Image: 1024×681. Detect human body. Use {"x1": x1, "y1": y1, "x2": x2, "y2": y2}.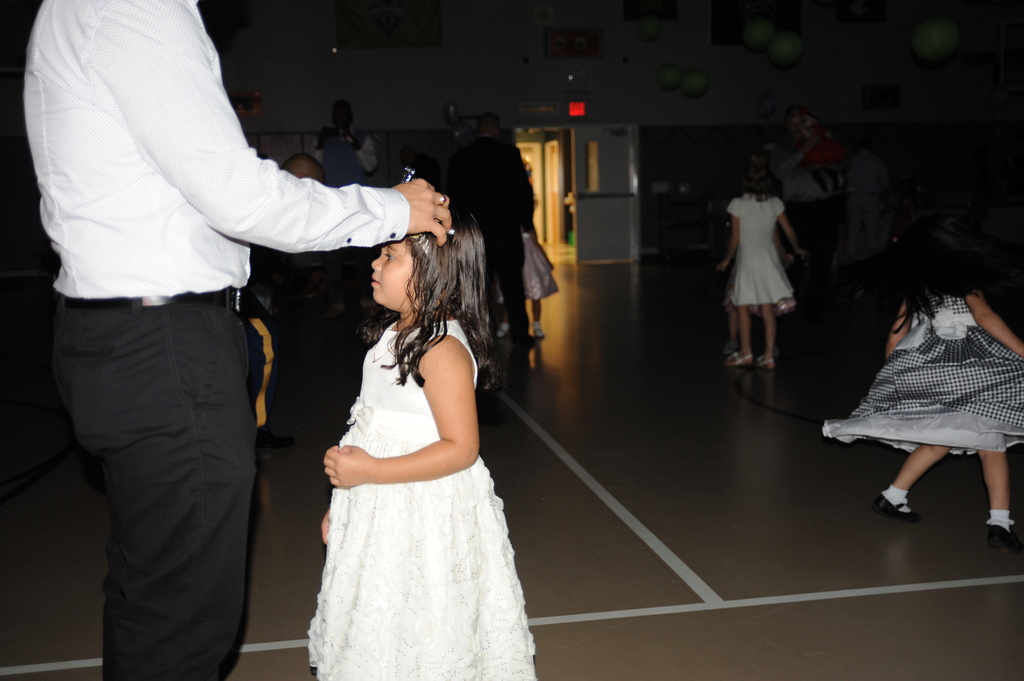
{"x1": 497, "y1": 229, "x2": 564, "y2": 333}.
